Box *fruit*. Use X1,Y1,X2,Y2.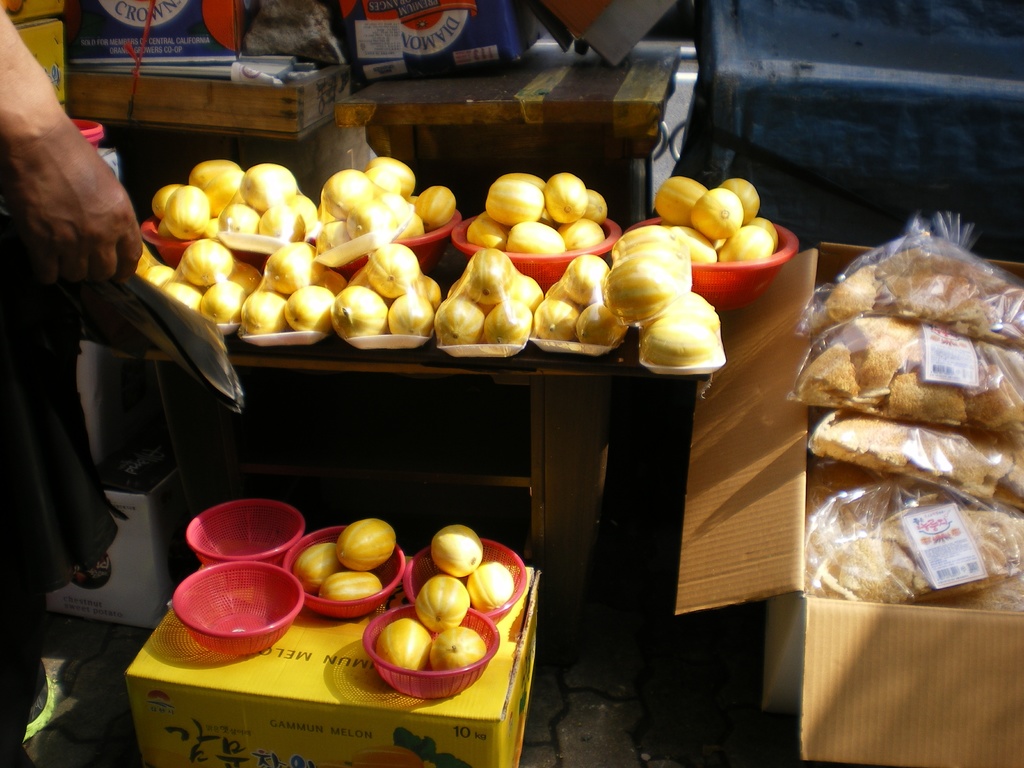
431,523,486,579.
